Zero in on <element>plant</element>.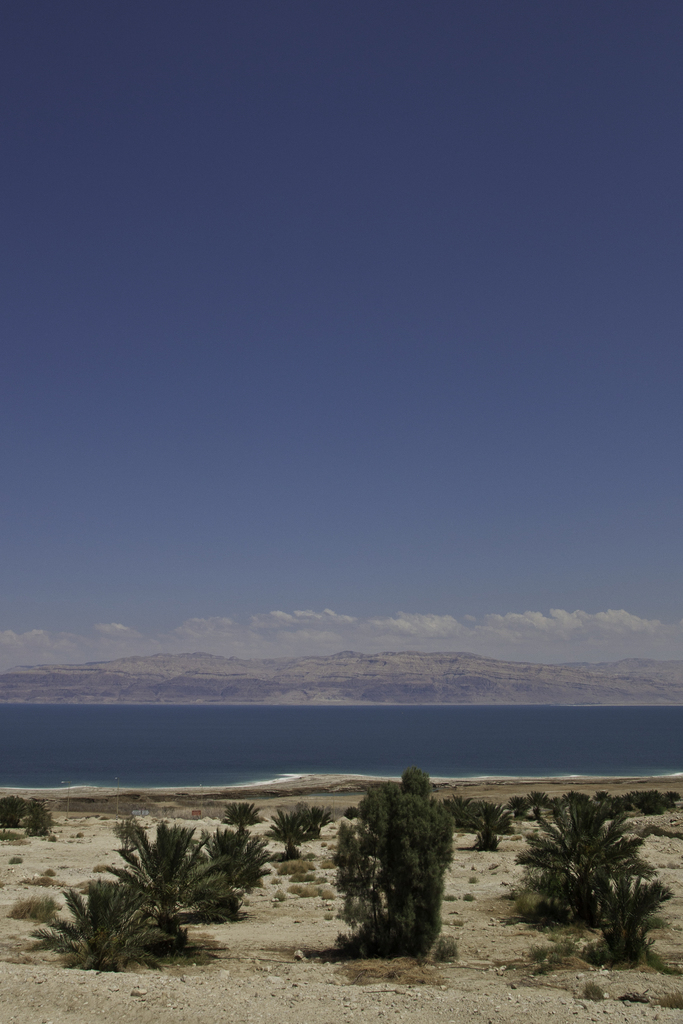
Zeroed in: pyautogui.locateOnScreen(507, 790, 530, 824).
